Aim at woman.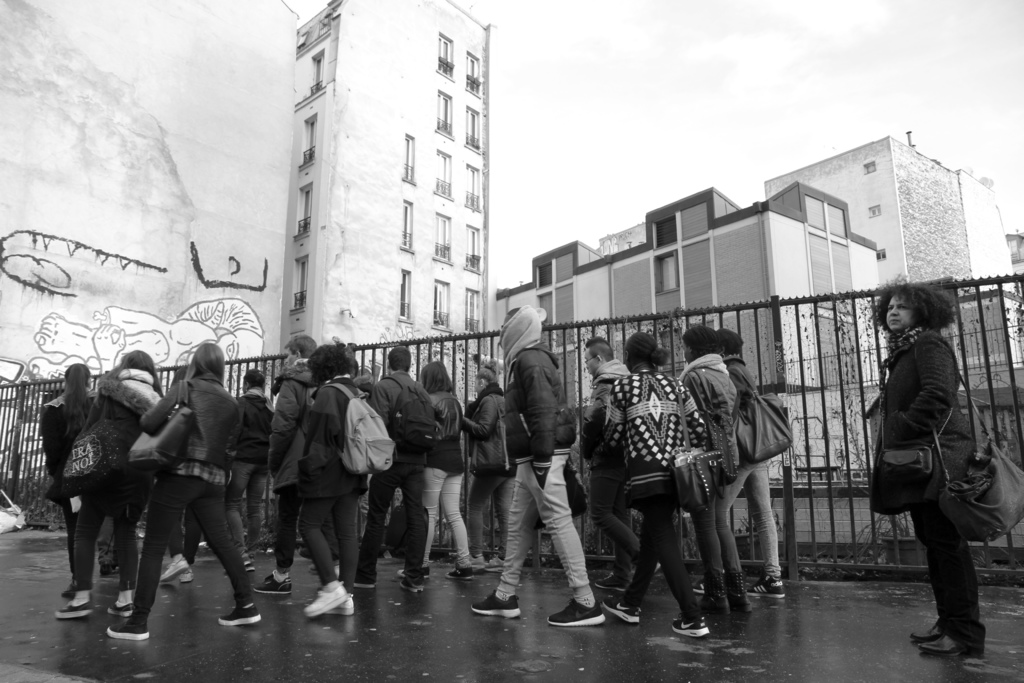
Aimed at bbox=[105, 341, 264, 646].
